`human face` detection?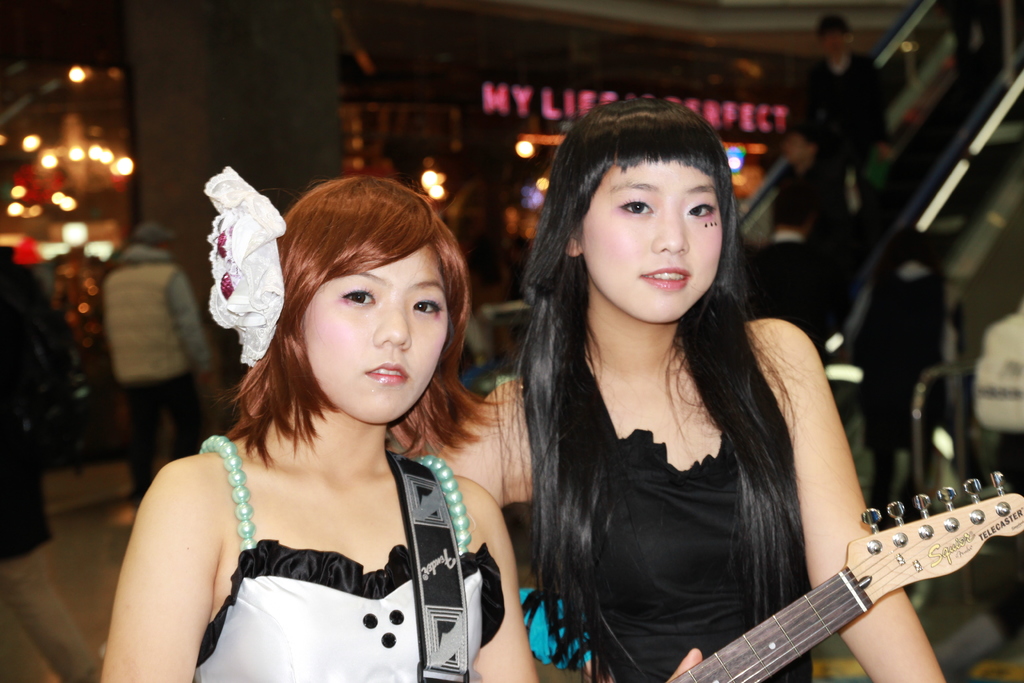
<bbox>303, 243, 450, 427</bbox>
